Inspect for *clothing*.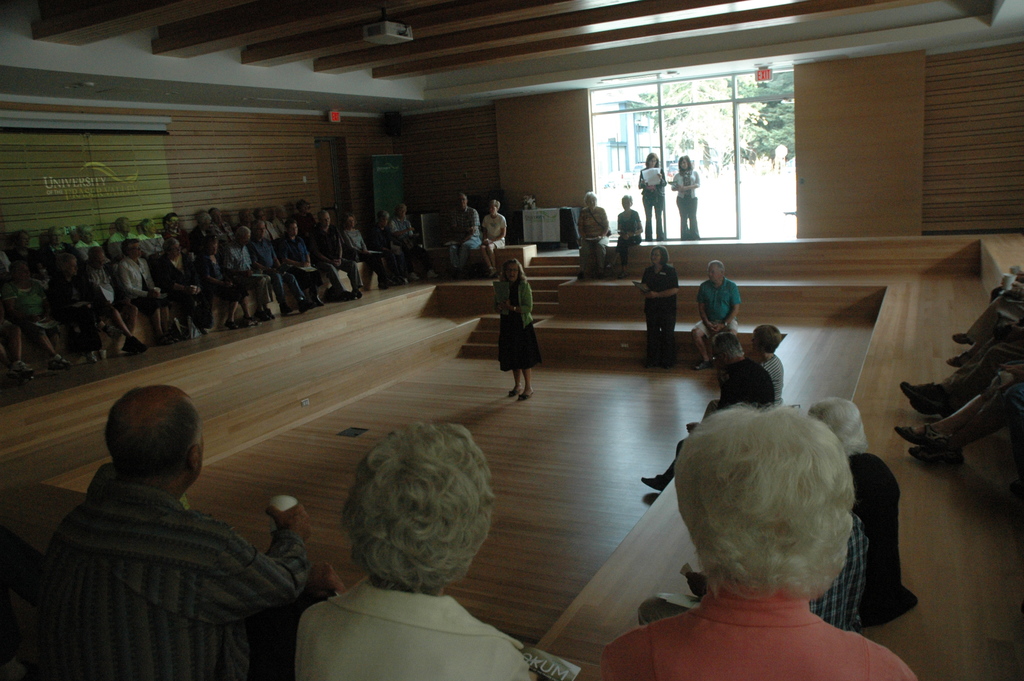
Inspection: BBox(51, 504, 317, 671).
